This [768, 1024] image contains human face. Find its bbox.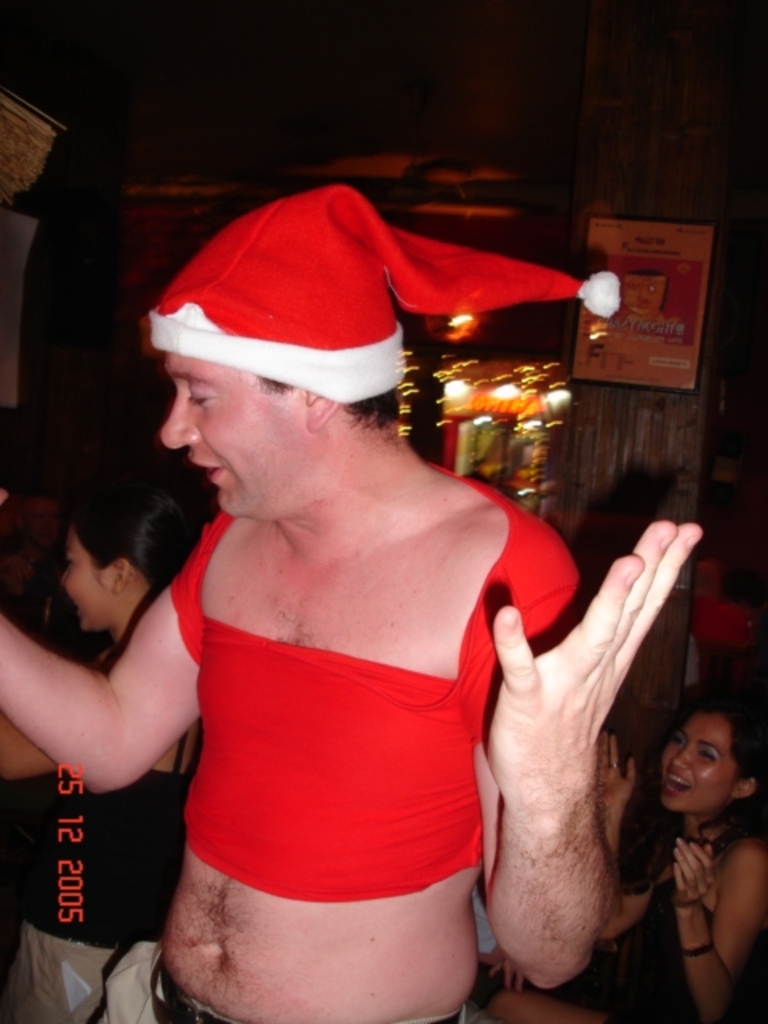
[x1=62, y1=534, x2=118, y2=630].
